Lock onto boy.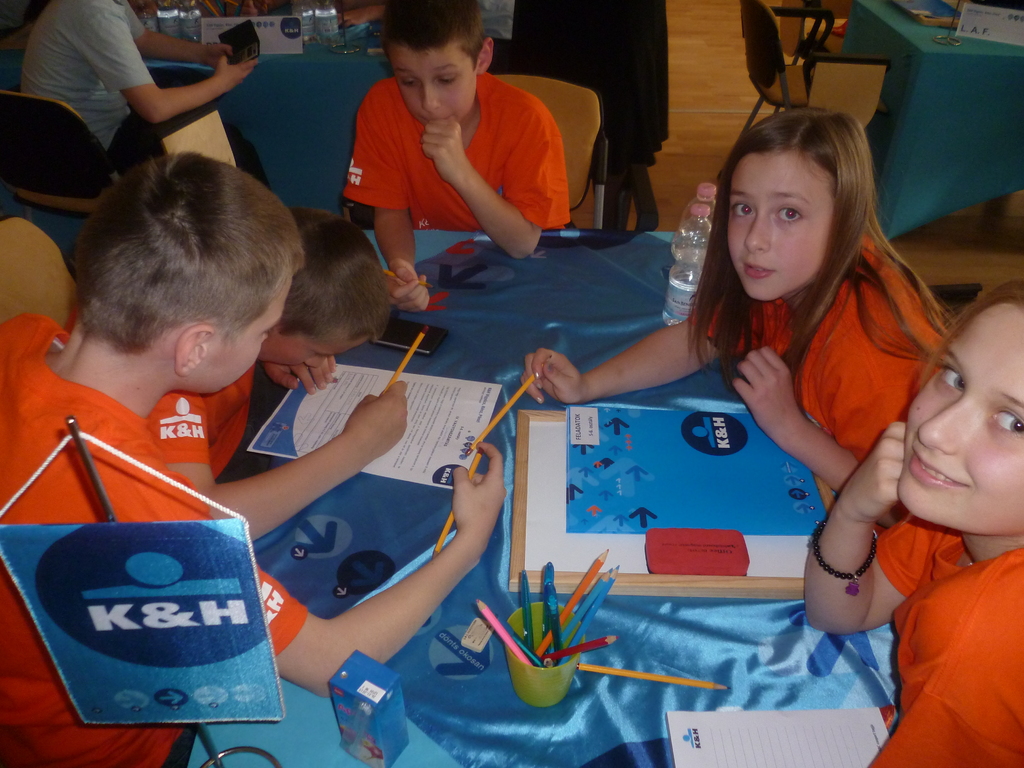
Locked: (0, 154, 508, 767).
